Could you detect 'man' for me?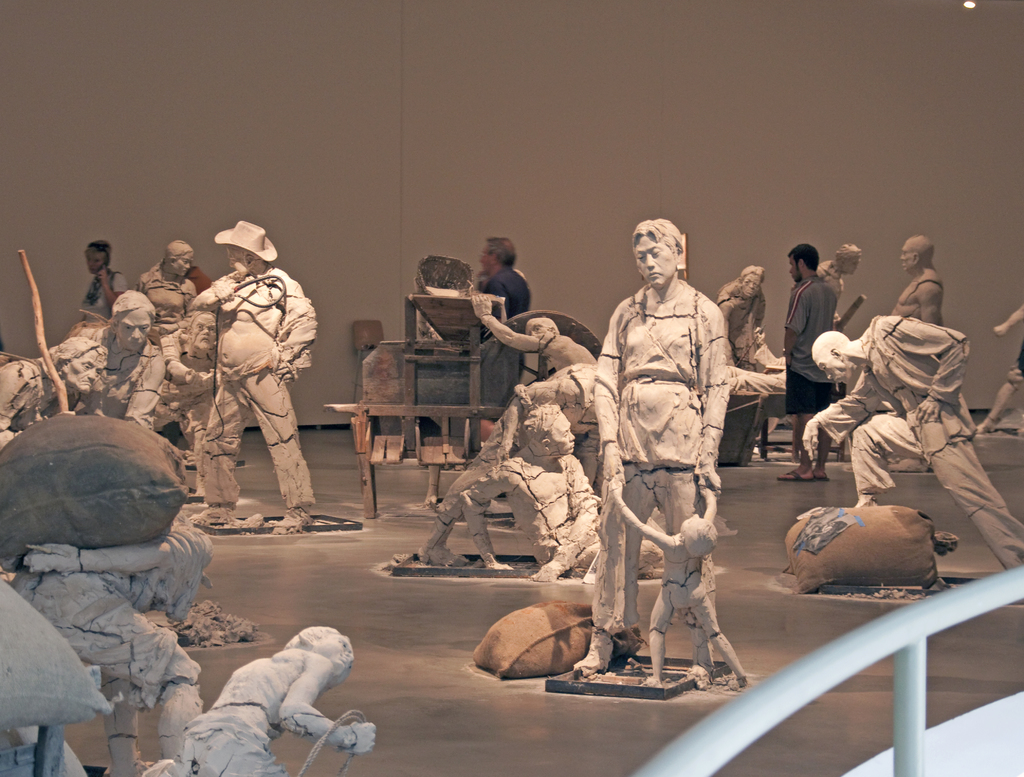
Detection result: select_region(477, 231, 533, 500).
